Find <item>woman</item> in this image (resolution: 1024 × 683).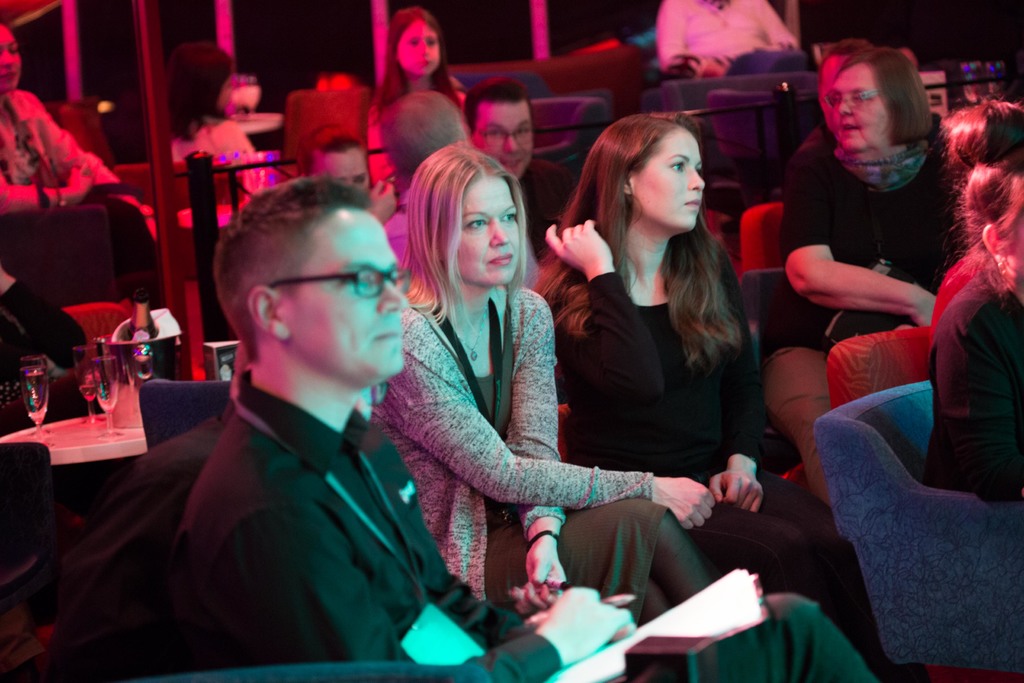
bbox=(778, 51, 970, 504).
